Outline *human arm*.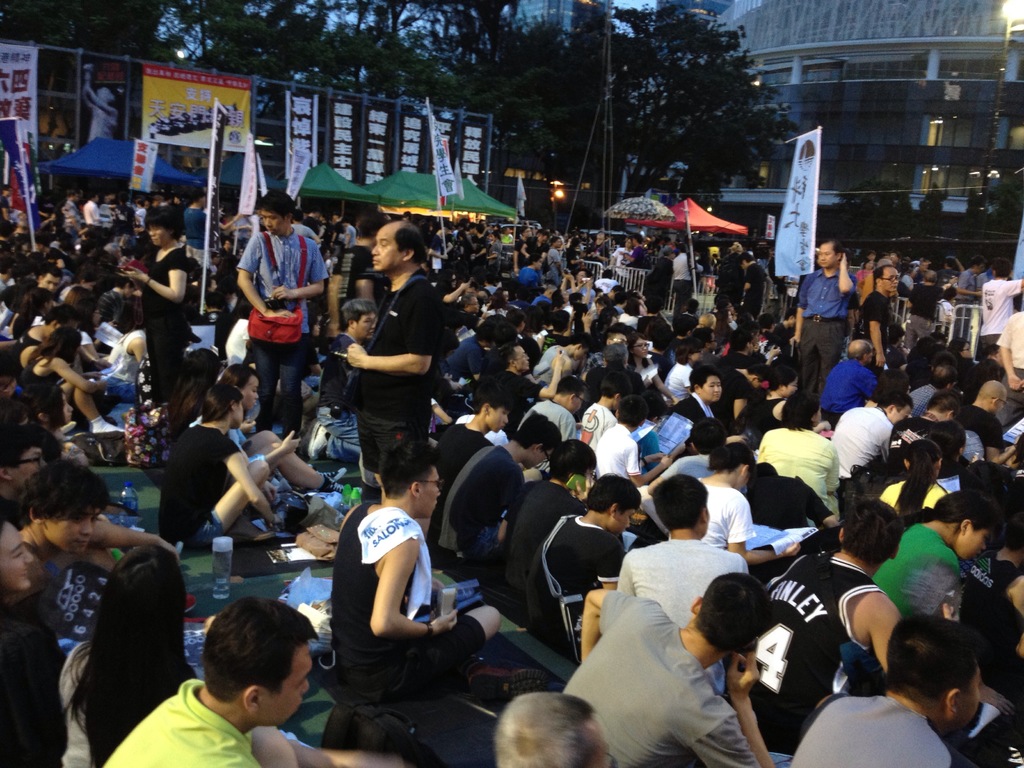
Outline: <region>442, 285, 480, 303</region>.
